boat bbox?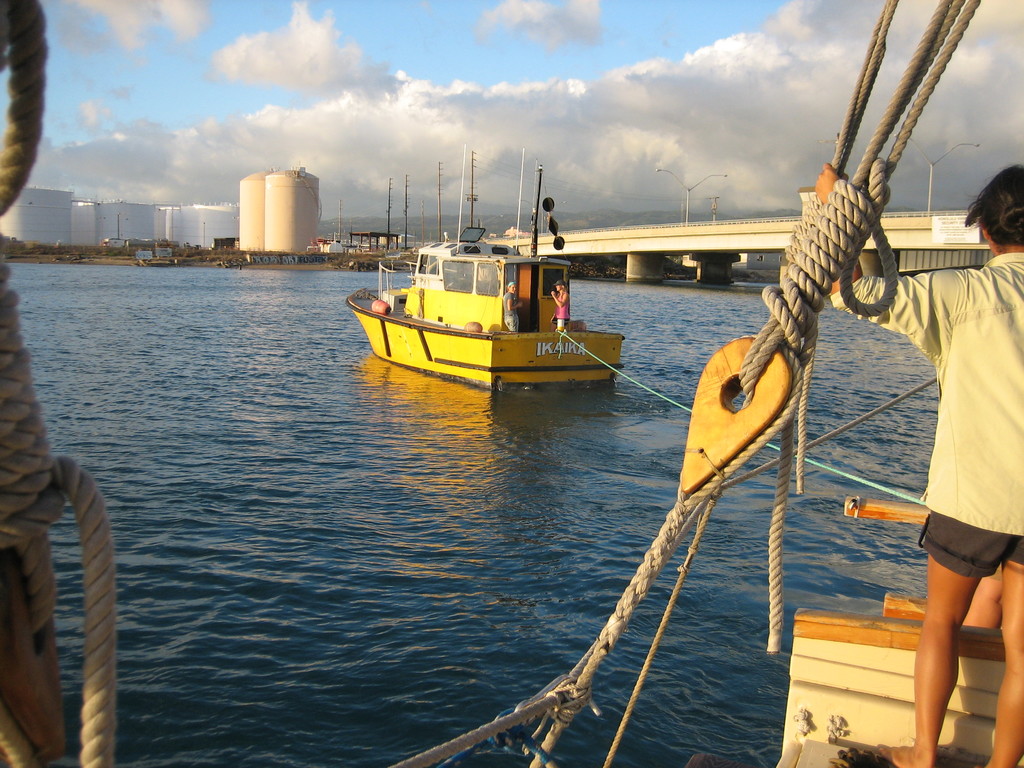
<box>344,166,644,399</box>
